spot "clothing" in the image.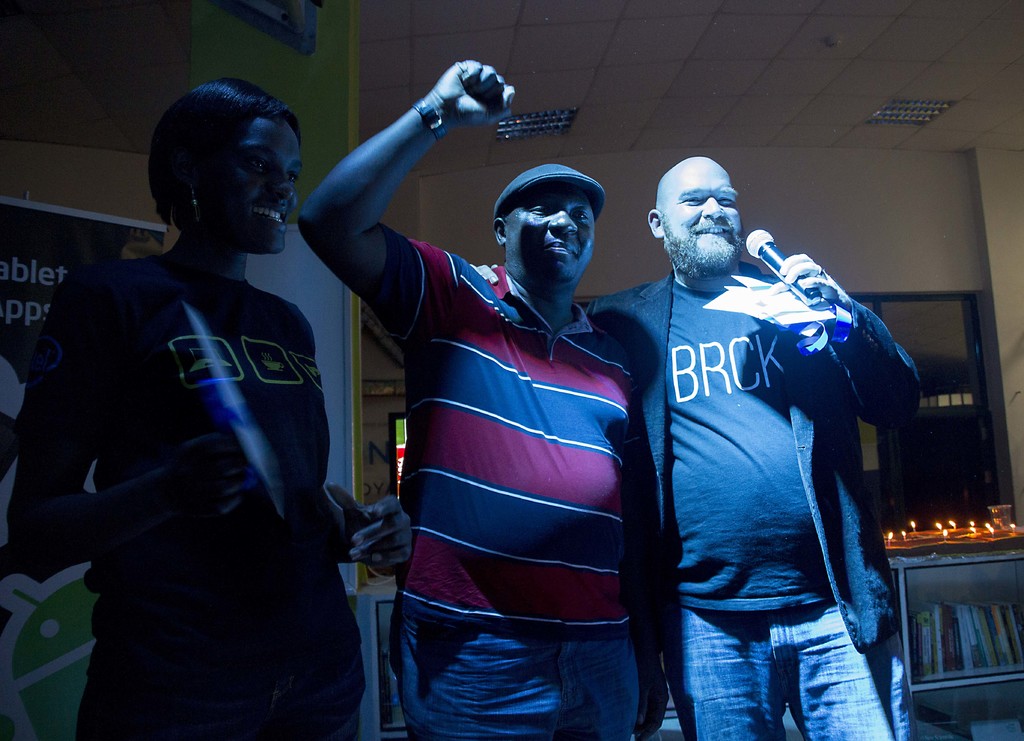
"clothing" found at l=36, t=129, r=377, b=730.
